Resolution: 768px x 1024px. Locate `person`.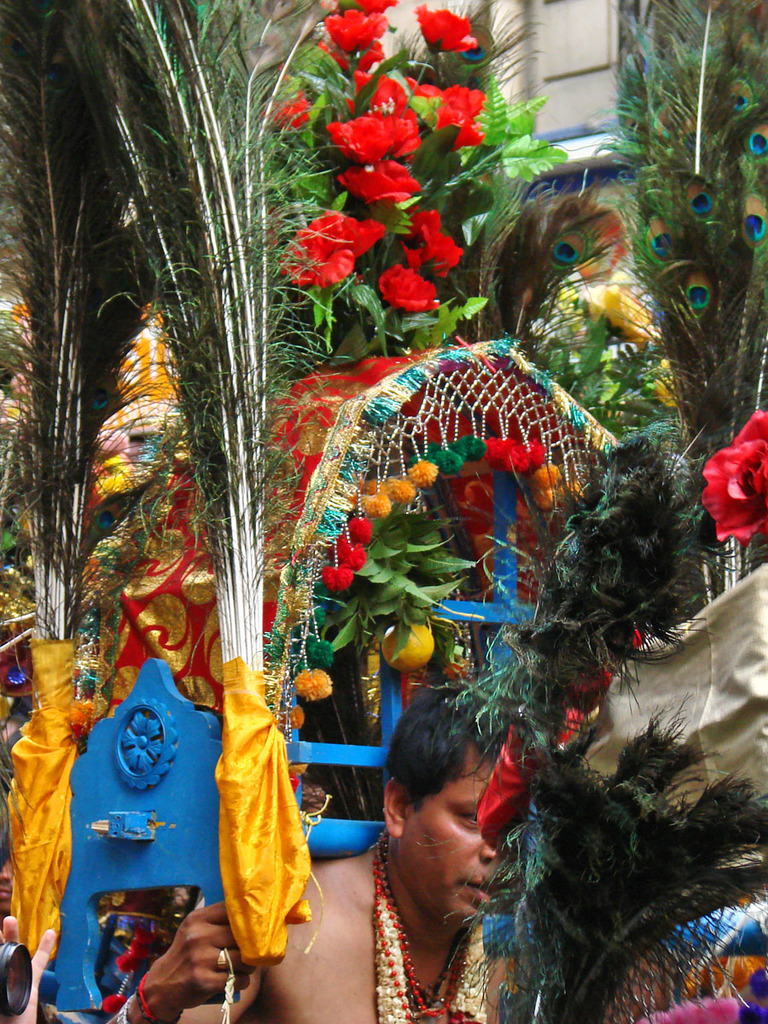
bbox(103, 673, 519, 1023).
